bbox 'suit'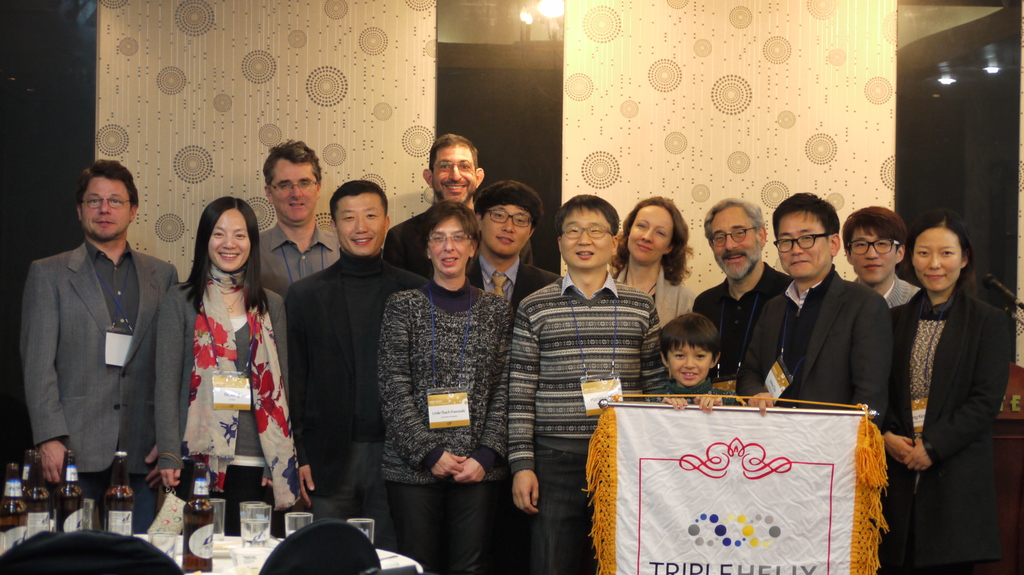
box(887, 290, 1009, 574)
